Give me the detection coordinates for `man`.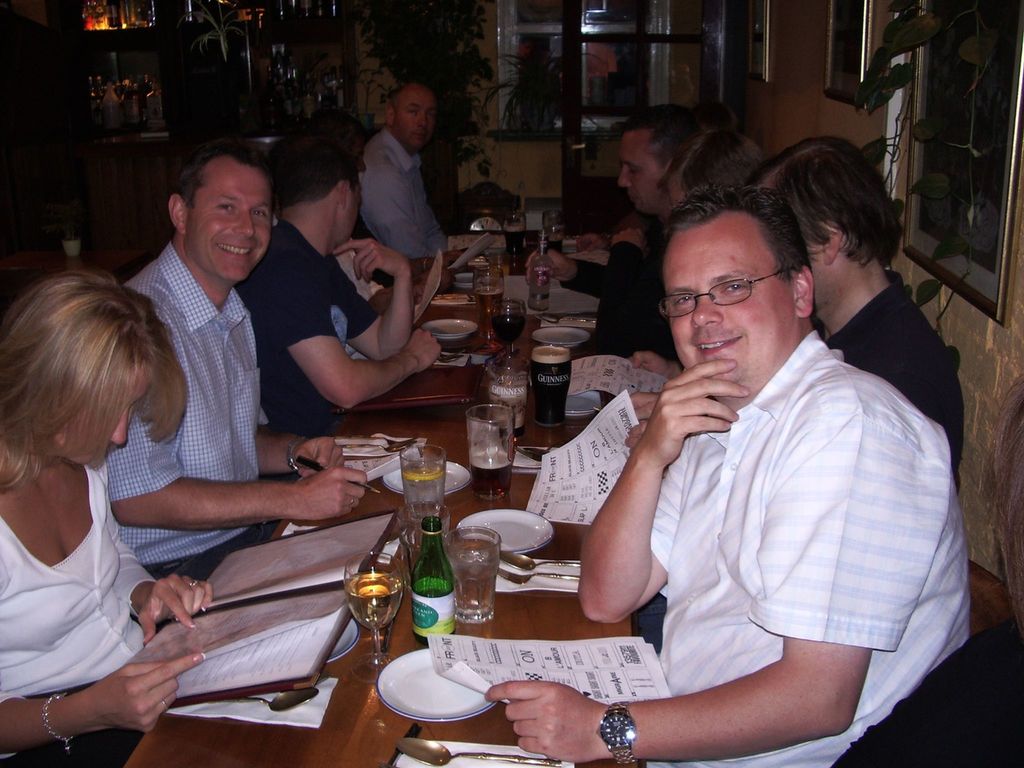
box(355, 81, 440, 262).
